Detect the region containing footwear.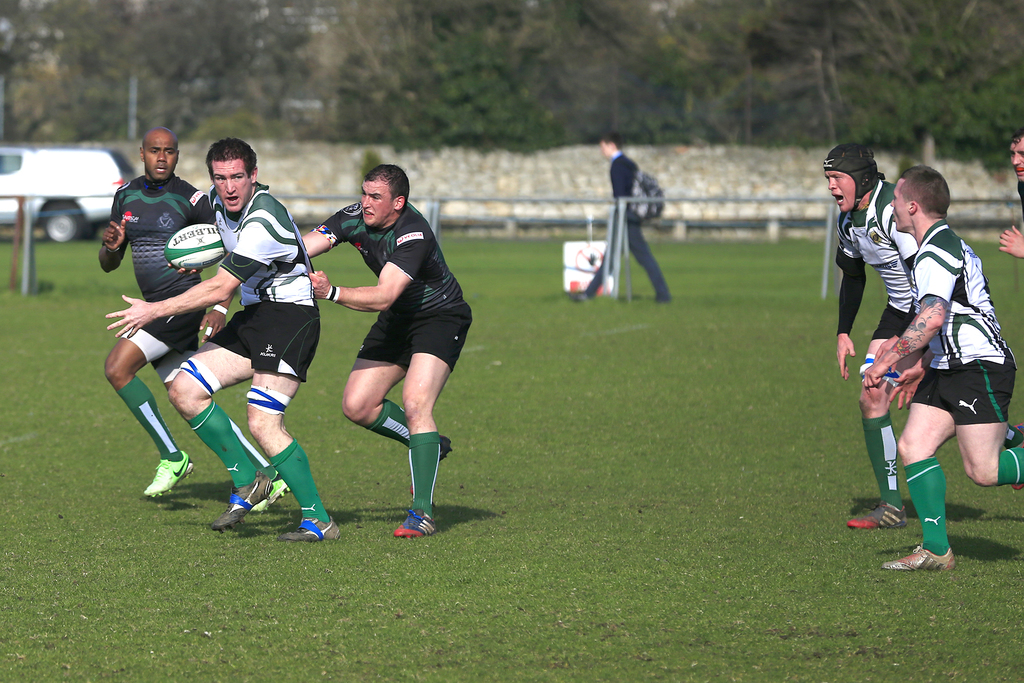
bbox(1010, 418, 1023, 488).
